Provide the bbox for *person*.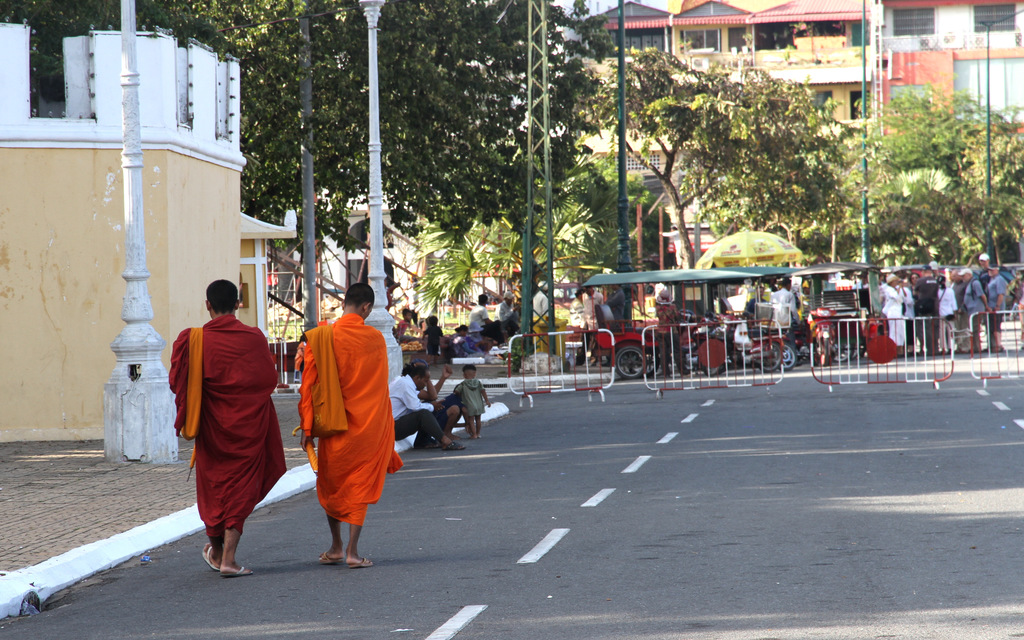
l=389, t=356, r=460, b=459.
